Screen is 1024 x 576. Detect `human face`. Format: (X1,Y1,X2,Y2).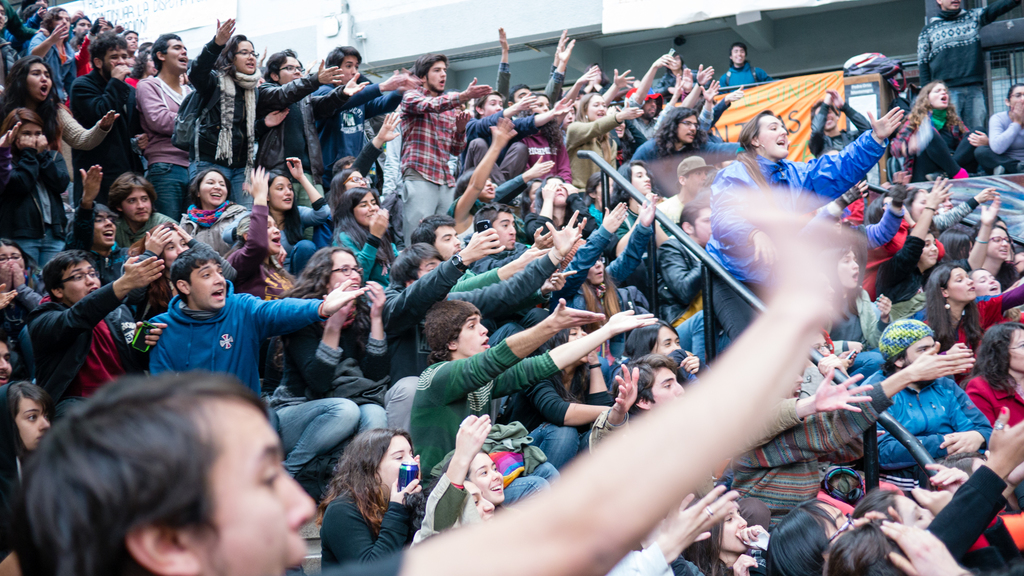
(942,0,962,8).
